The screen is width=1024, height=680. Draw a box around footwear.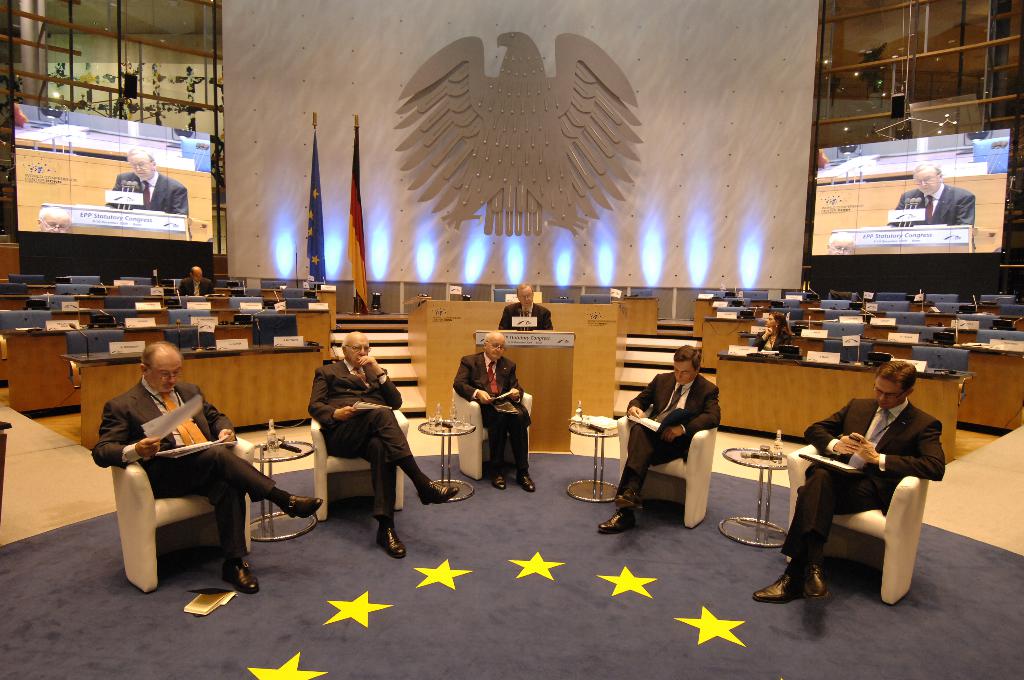
[left=286, top=494, right=323, bottom=519].
